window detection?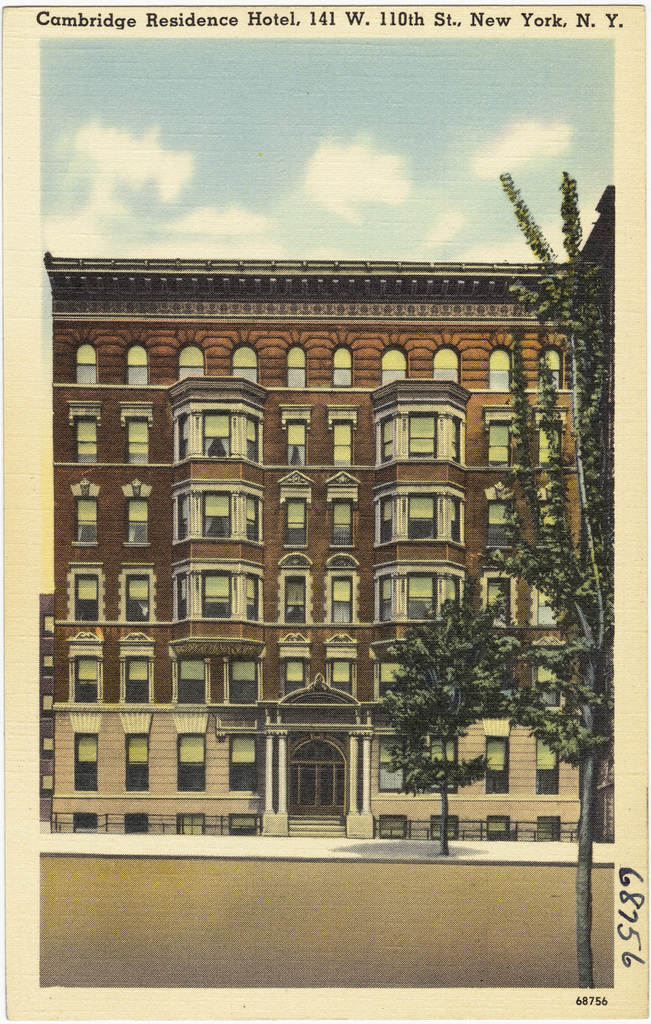
<region>202, 410, 232, 468</region>
